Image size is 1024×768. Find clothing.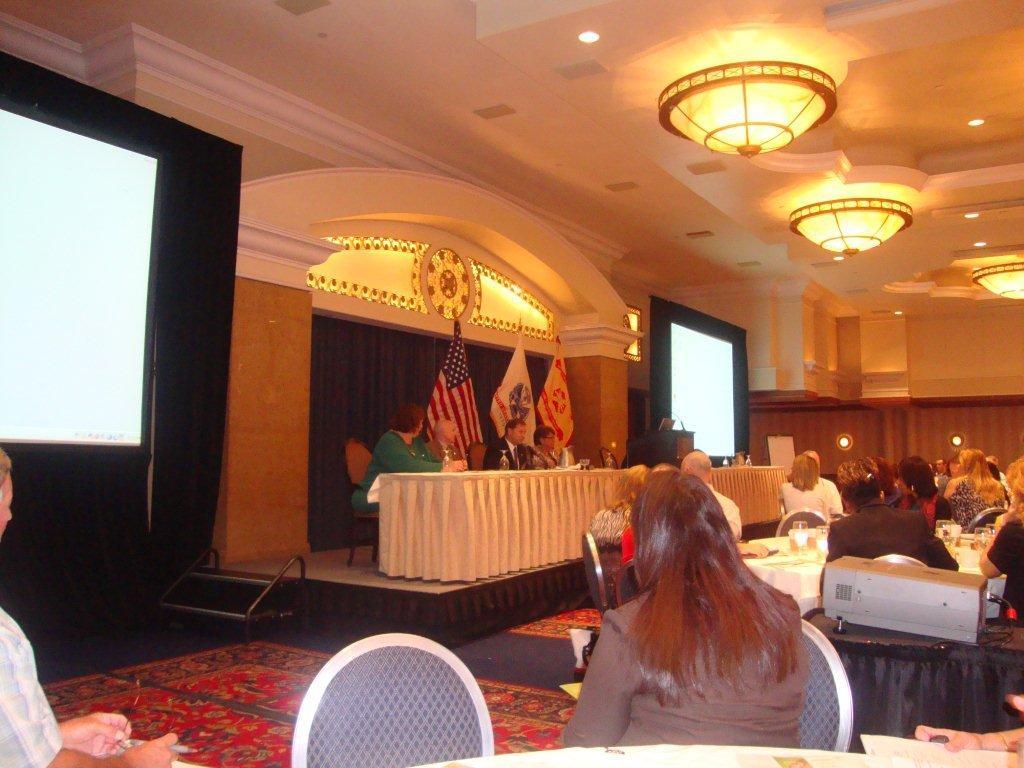
Rect(491, 435, 530, 470).
